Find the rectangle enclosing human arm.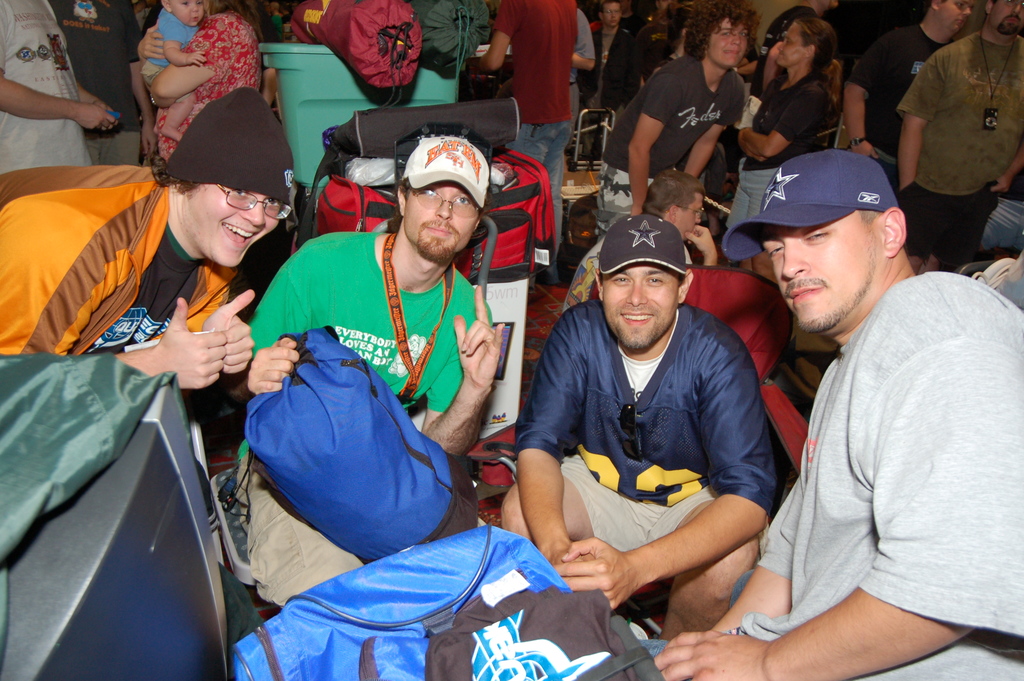
left=242, top=229, right=327, bottom=393.
